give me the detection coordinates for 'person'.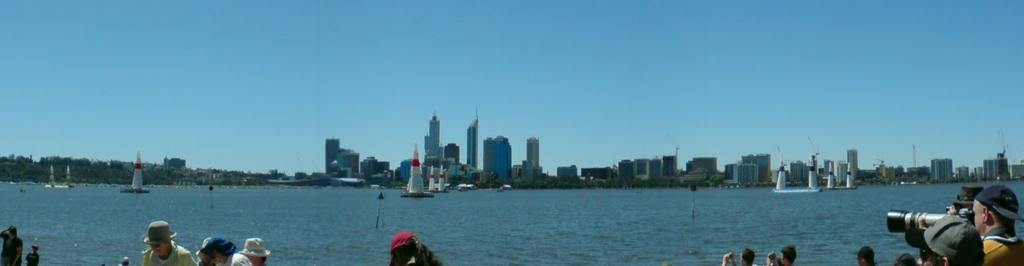
rect(207, 233, 235, 265).
